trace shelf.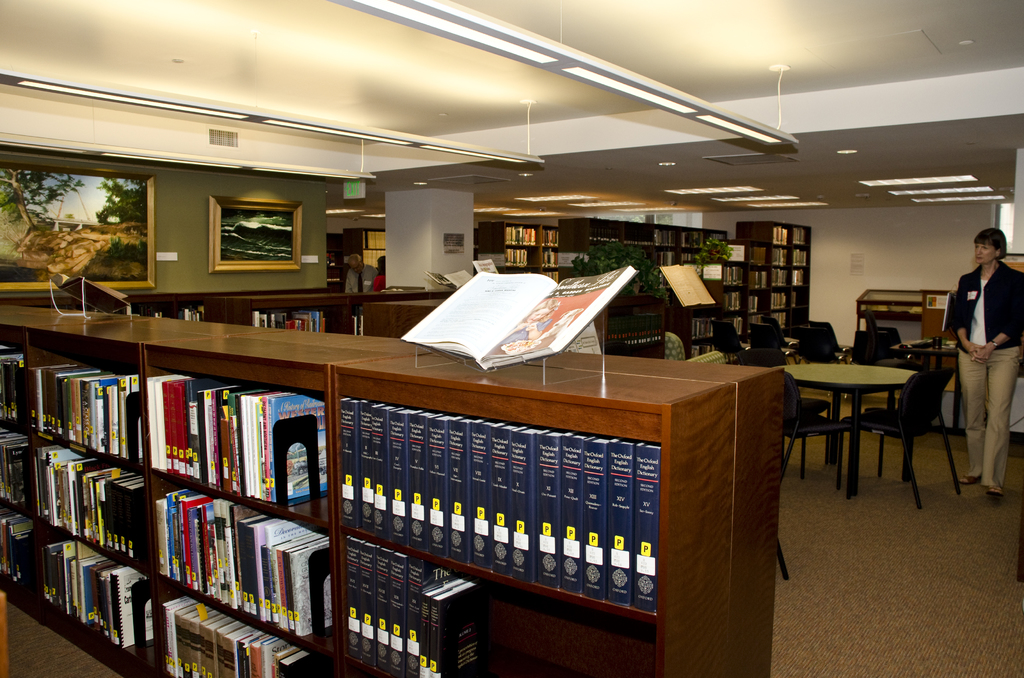
Traced to bbox=[660, 216, 742, 261].
